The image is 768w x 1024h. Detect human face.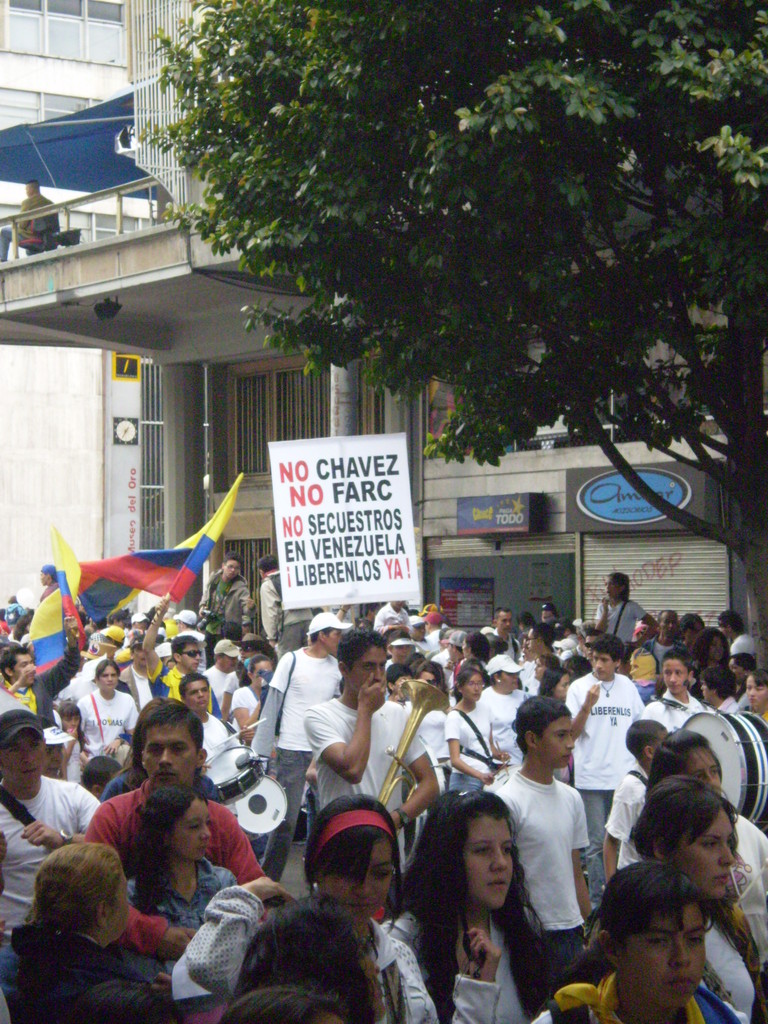
Detection: bbox(318, 836, 388, 923).
